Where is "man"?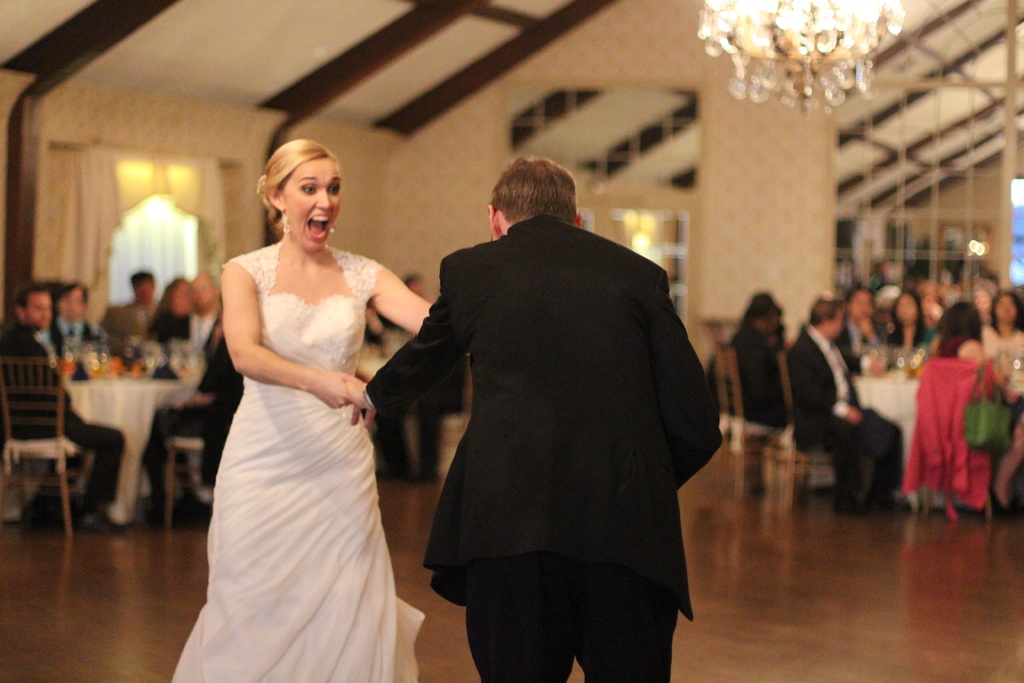
x1=376 y1=128 x2=719 y2=666.
